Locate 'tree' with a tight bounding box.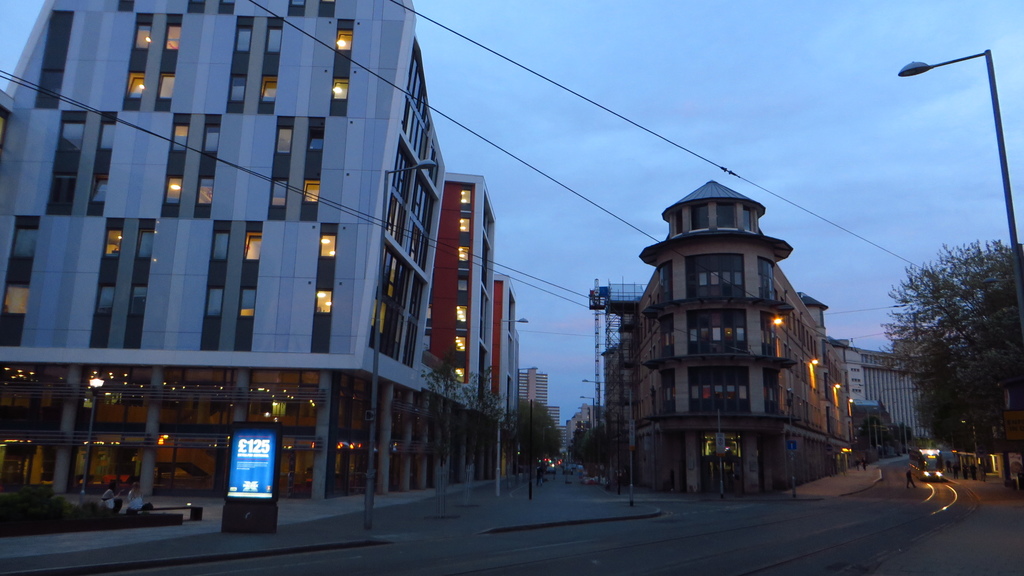
883, 217, 1020, 466.
